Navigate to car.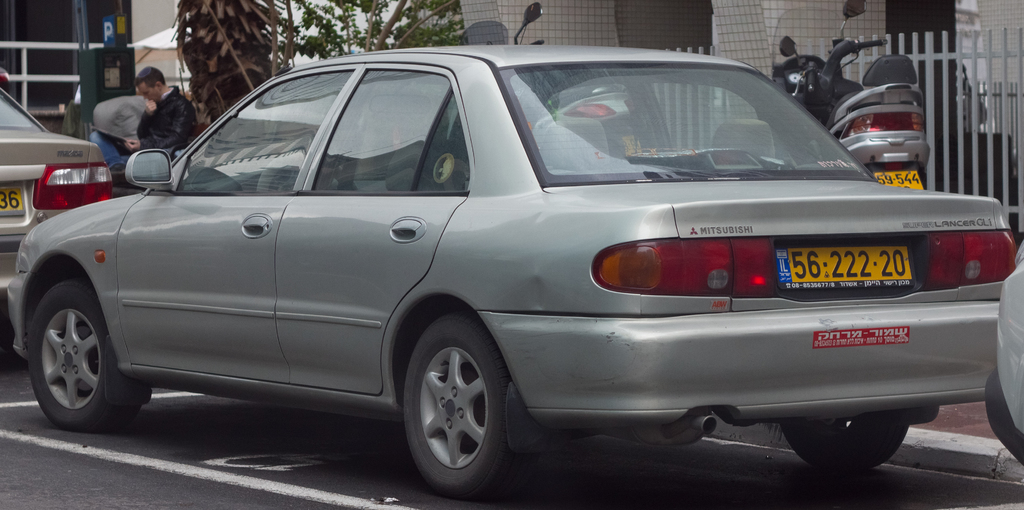
Navigation target: 4,44,1020,496.
